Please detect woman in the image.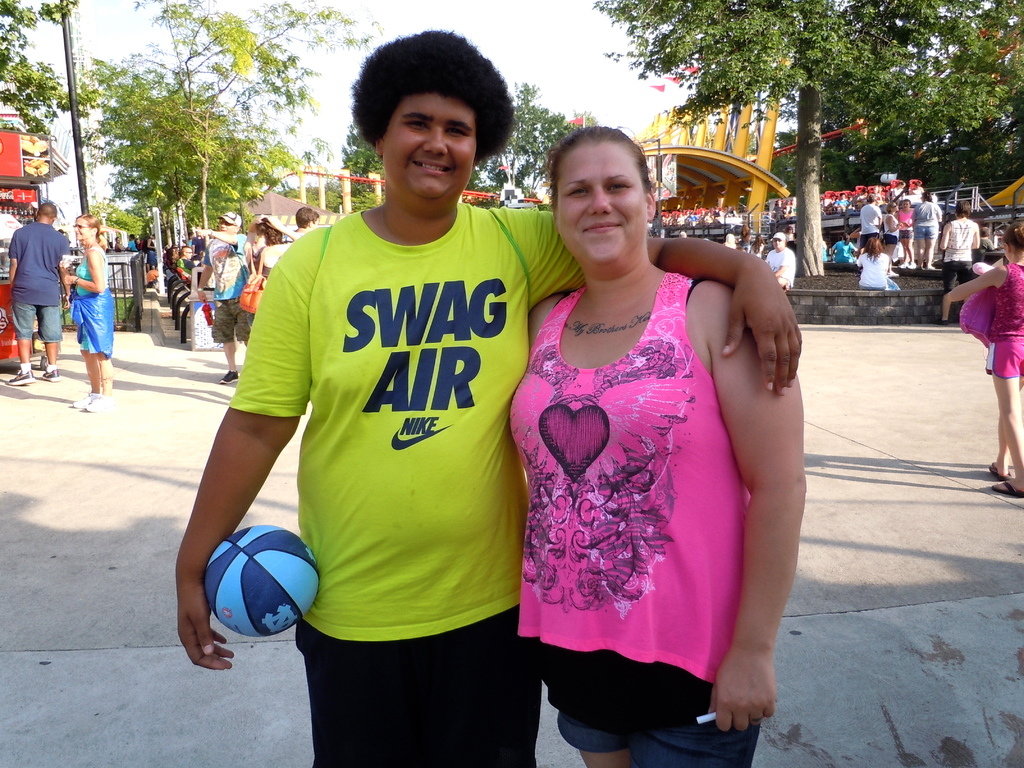
239:212:294:325.
